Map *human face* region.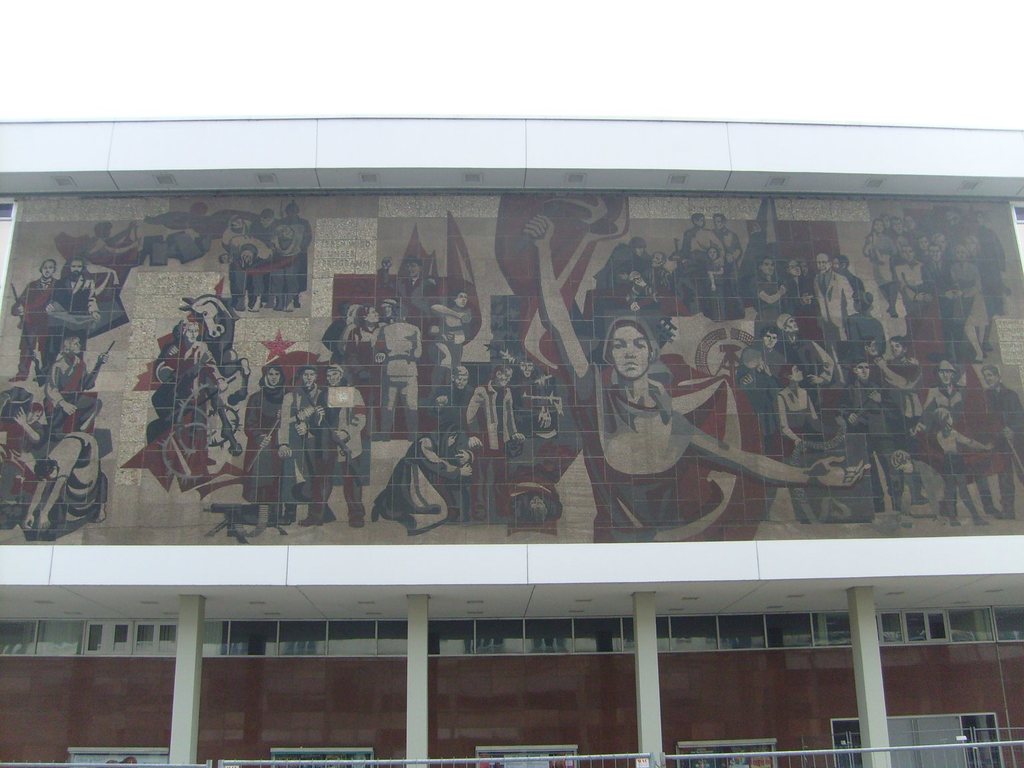
Mapped to bbox(709, 249, 717, 259).
